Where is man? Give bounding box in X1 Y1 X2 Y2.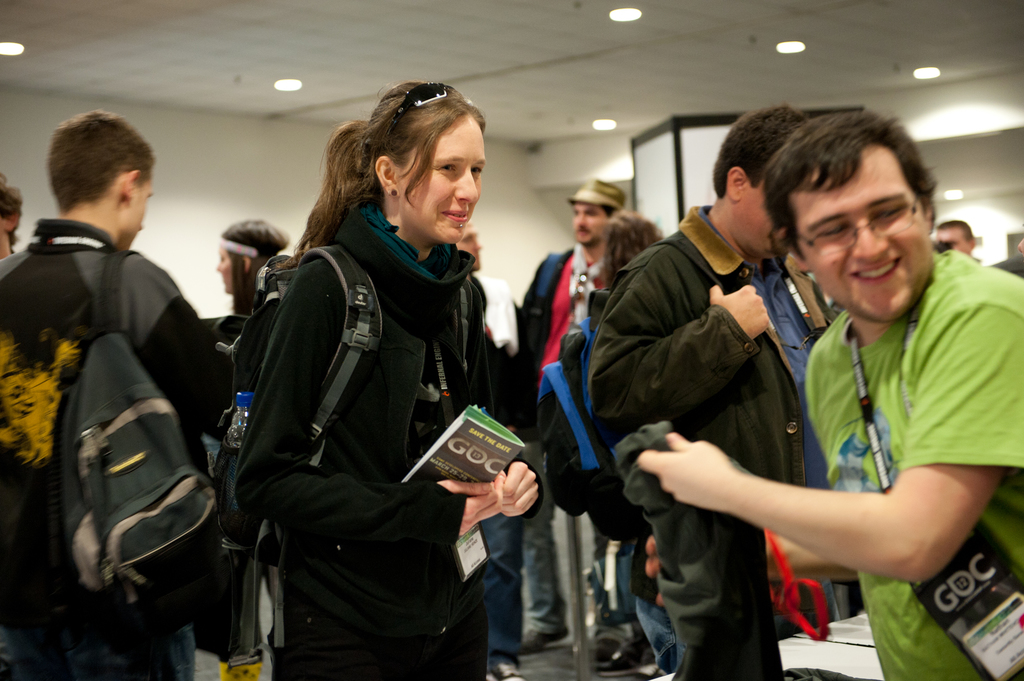
9 109 230 661.
